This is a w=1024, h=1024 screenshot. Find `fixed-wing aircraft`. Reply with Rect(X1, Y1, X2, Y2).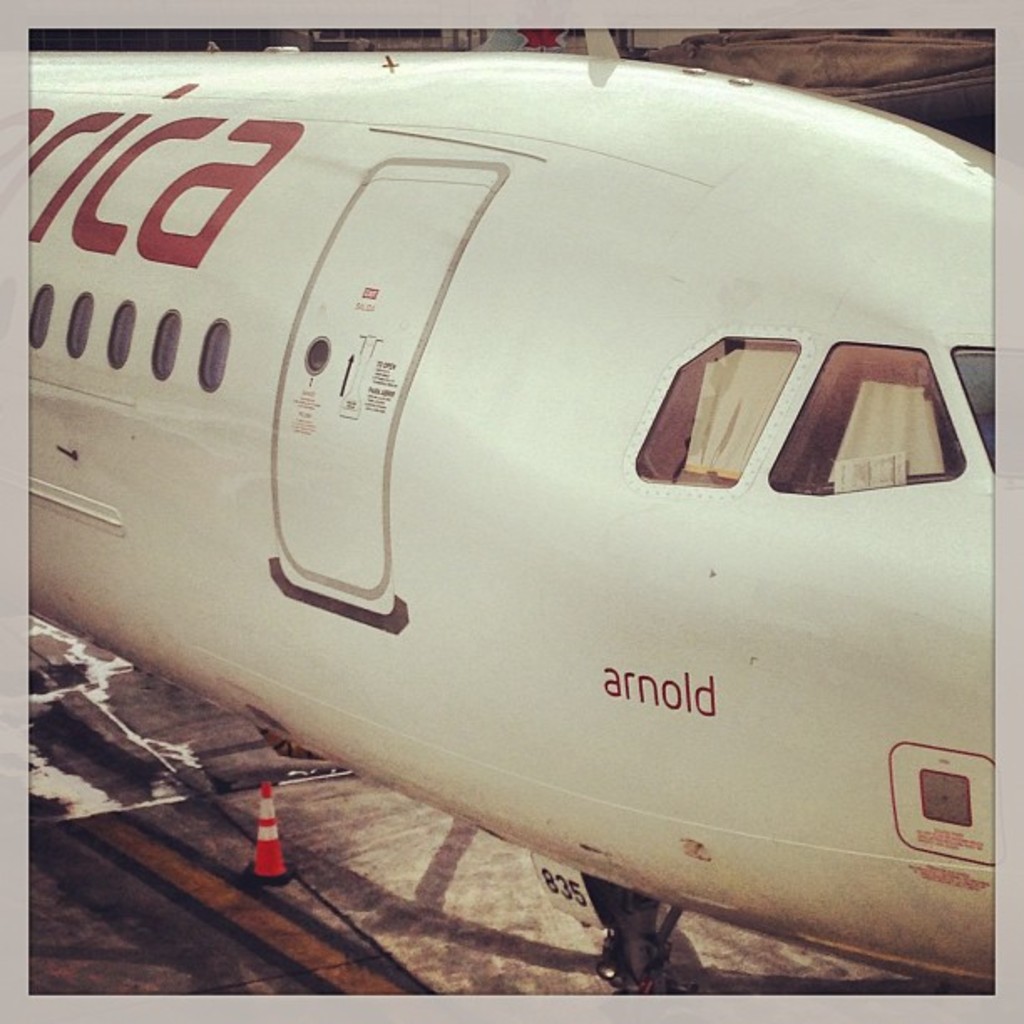
Rect(0, 55, 1023, 980).
